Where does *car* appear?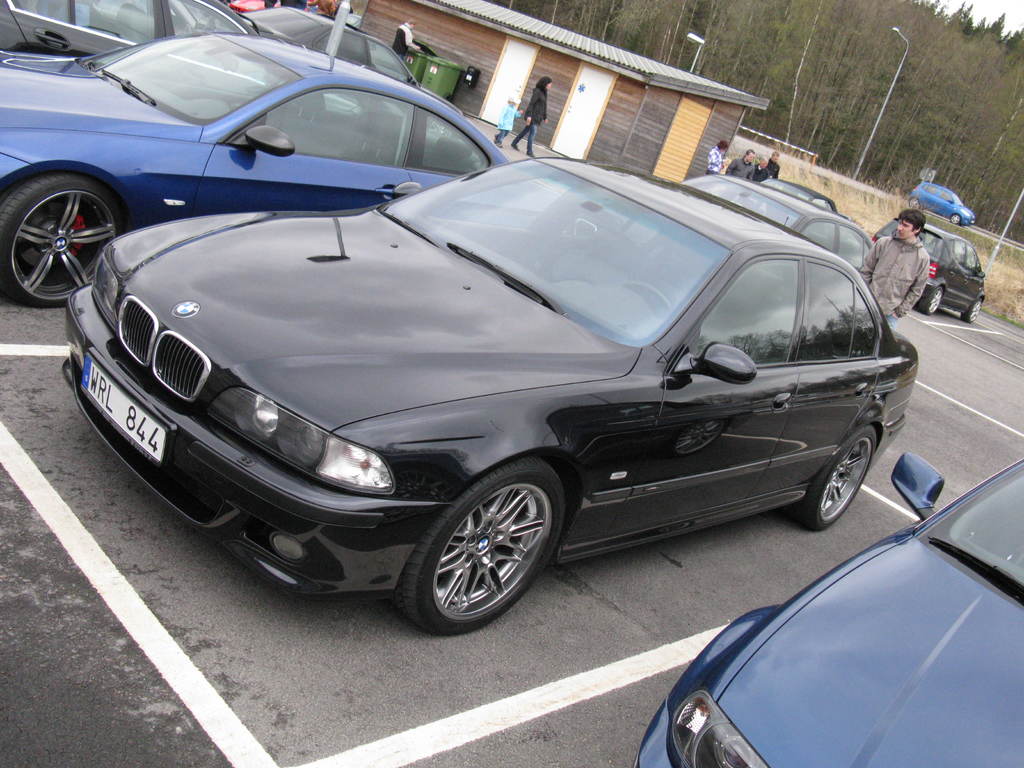
Appears at [x1=633, y1=447, x2=1023, y2=767].
